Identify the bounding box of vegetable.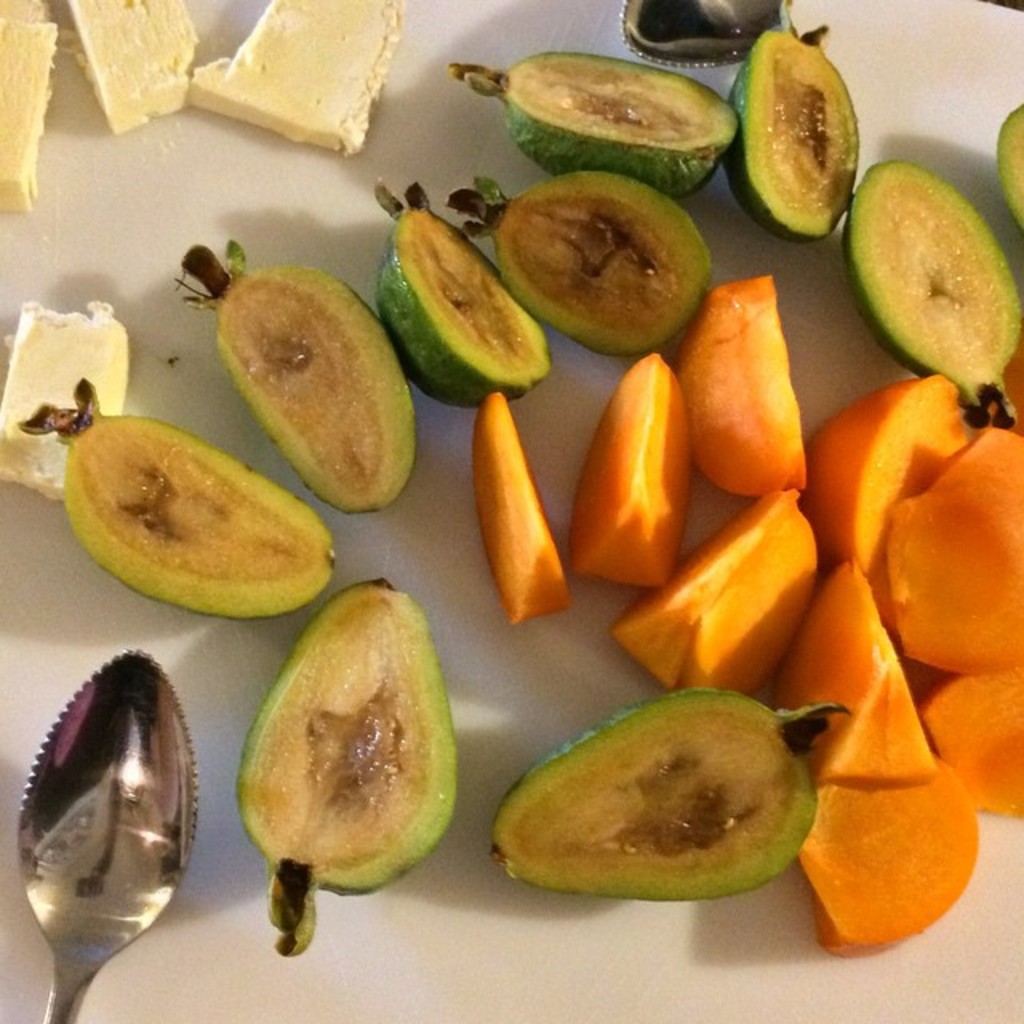
846 154 1018 422.
